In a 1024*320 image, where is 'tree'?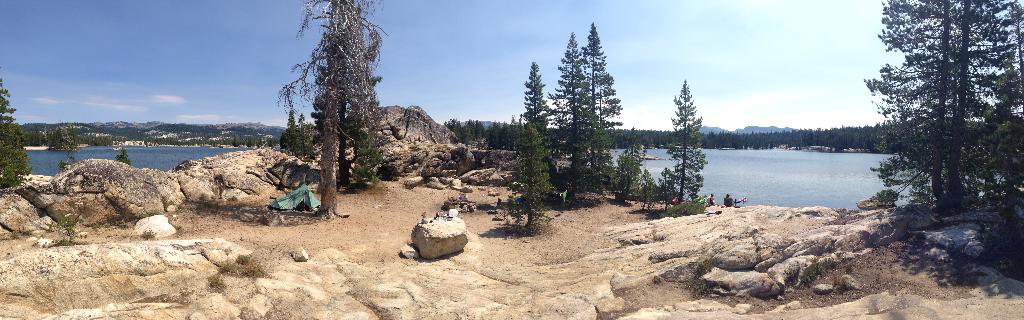
left=0, top=75, right=35, bottom=191.
